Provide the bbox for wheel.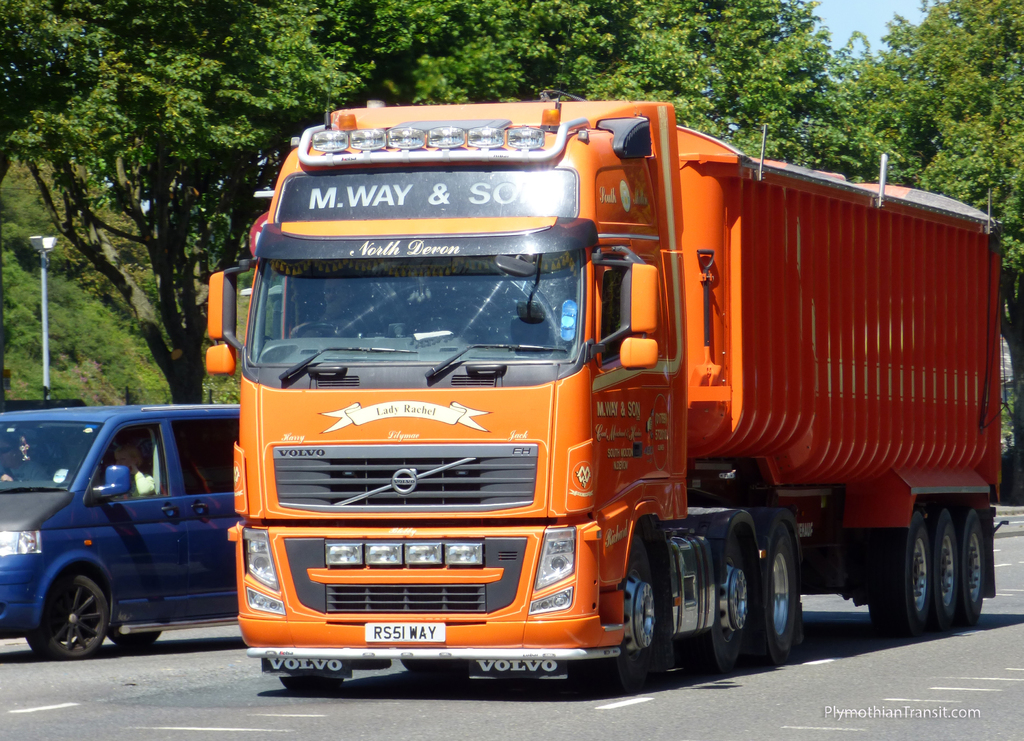
locate(111, 624, 161, 650).
